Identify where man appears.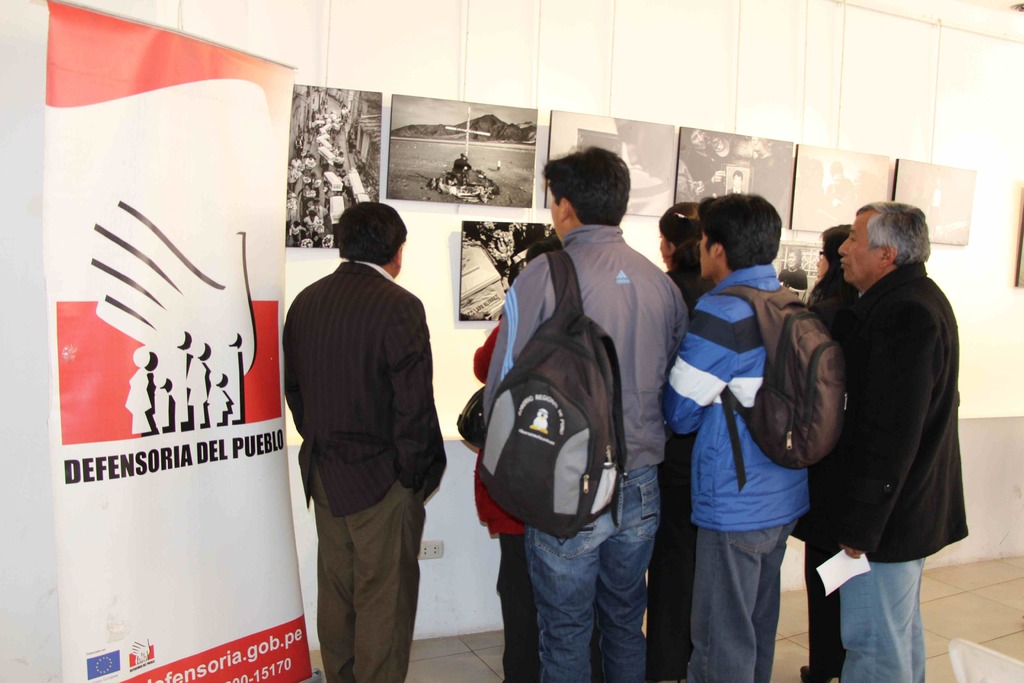
Appears at left=845, top=197, right=966, bottom=682.
